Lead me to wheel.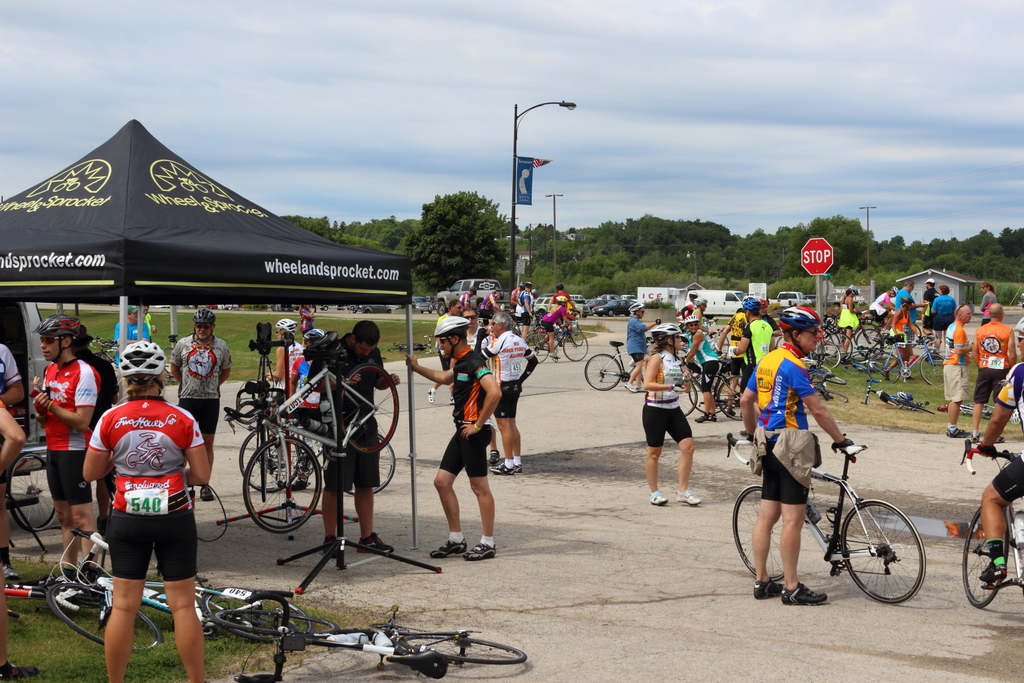
Lead to 214:601:320:647.
